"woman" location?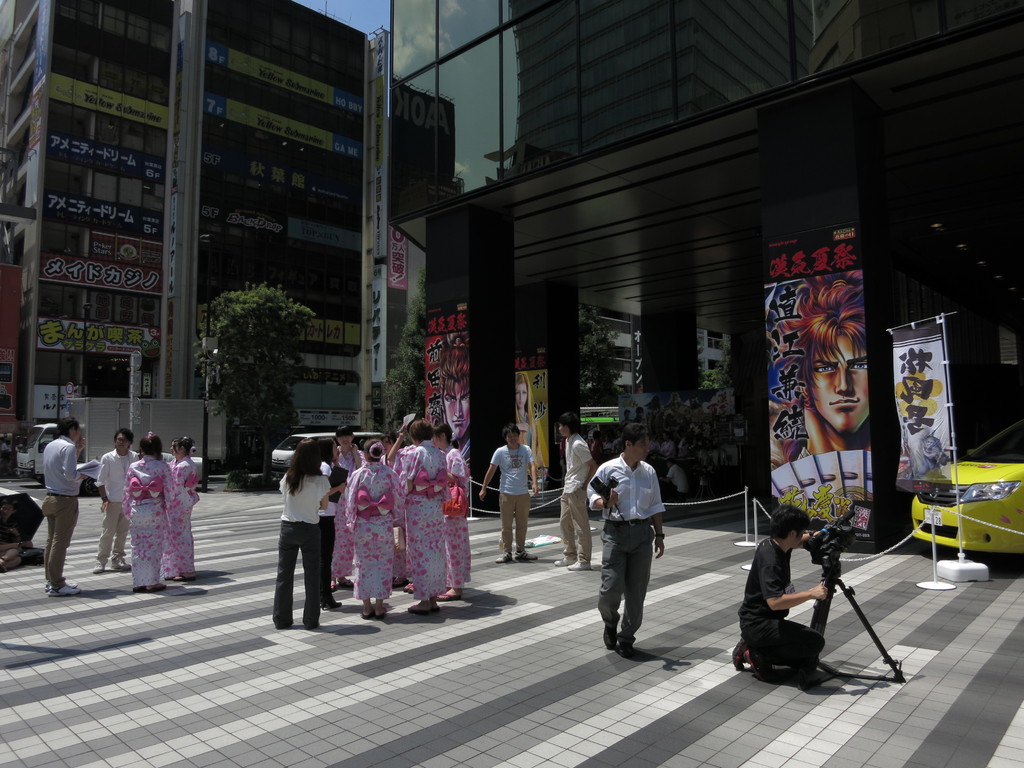
[x1=435, y1=426, x2=478, y2=599]
